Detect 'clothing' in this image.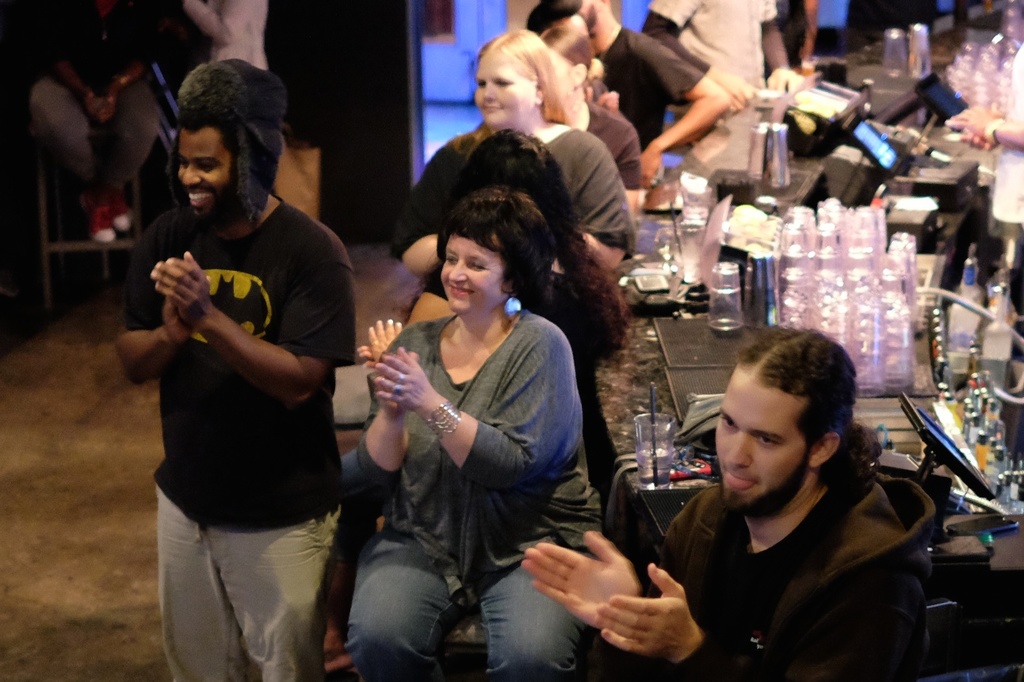
Detection: x1=636, y1=0, x2=778, y2=143.
